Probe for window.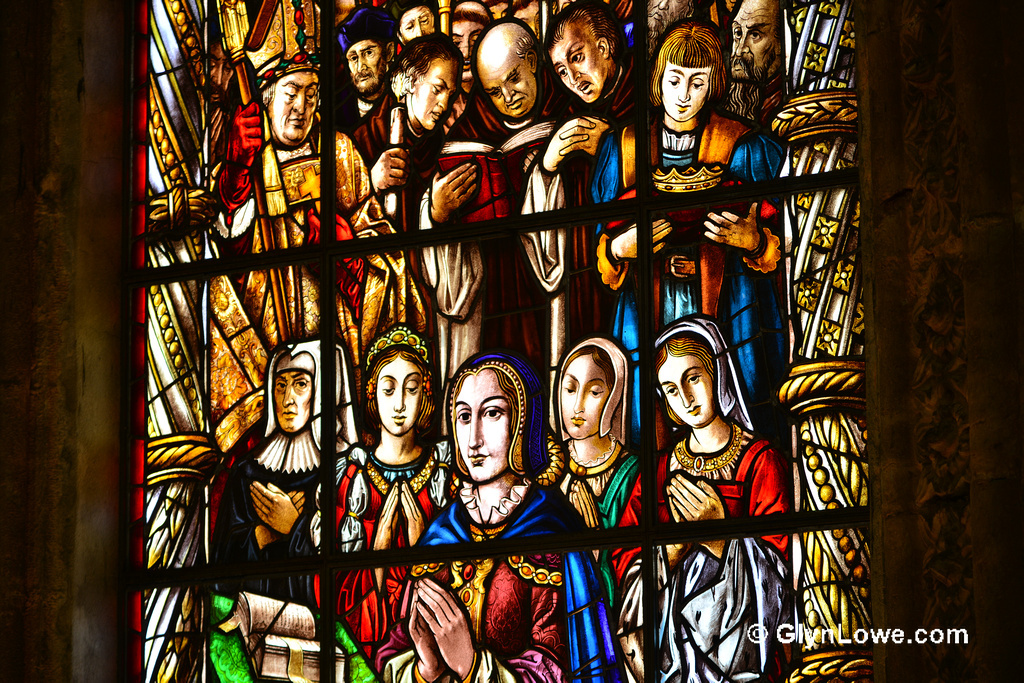
Probe result: select_region(146, 0, 897, 682).
